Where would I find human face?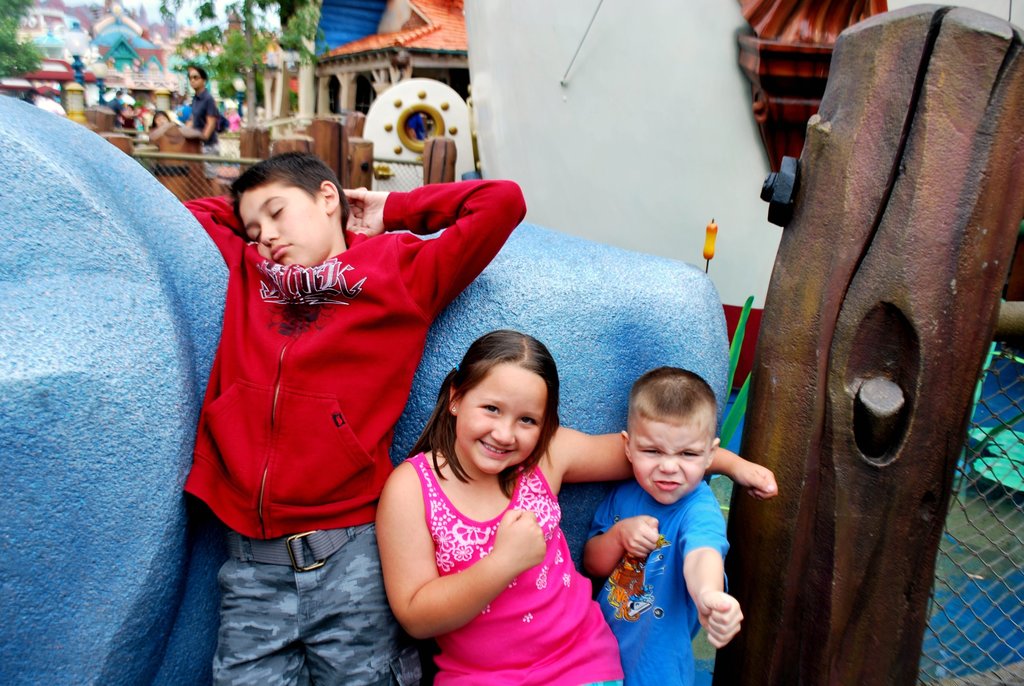
At {"x1": 628, "y1": 421, "x2": 710, "y2": 507}.
